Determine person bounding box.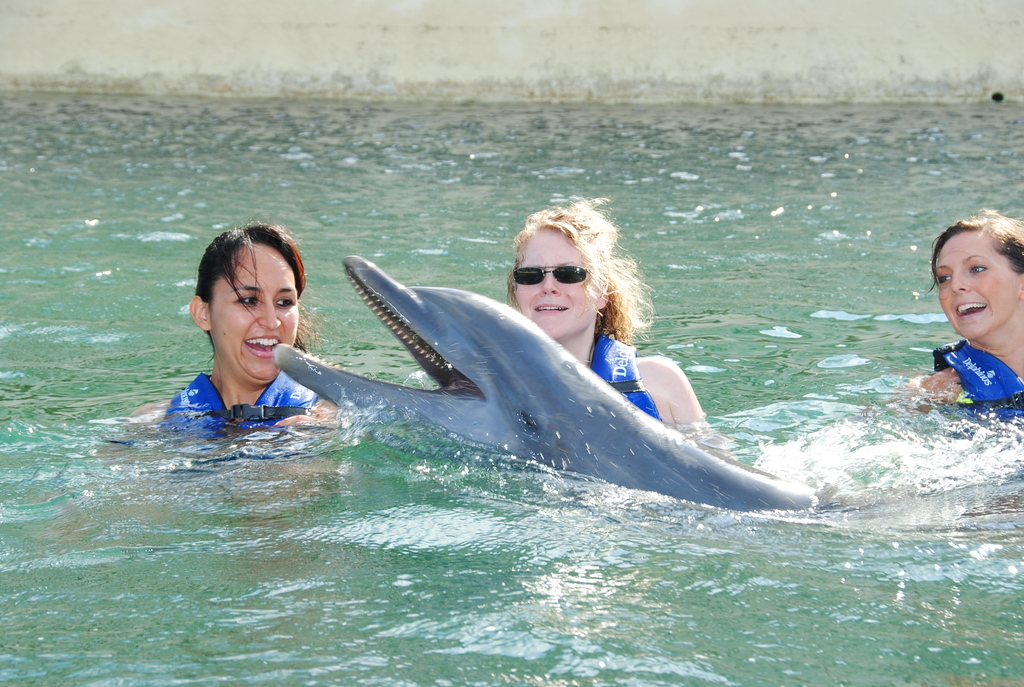
Determined: (129,220,339,427).
